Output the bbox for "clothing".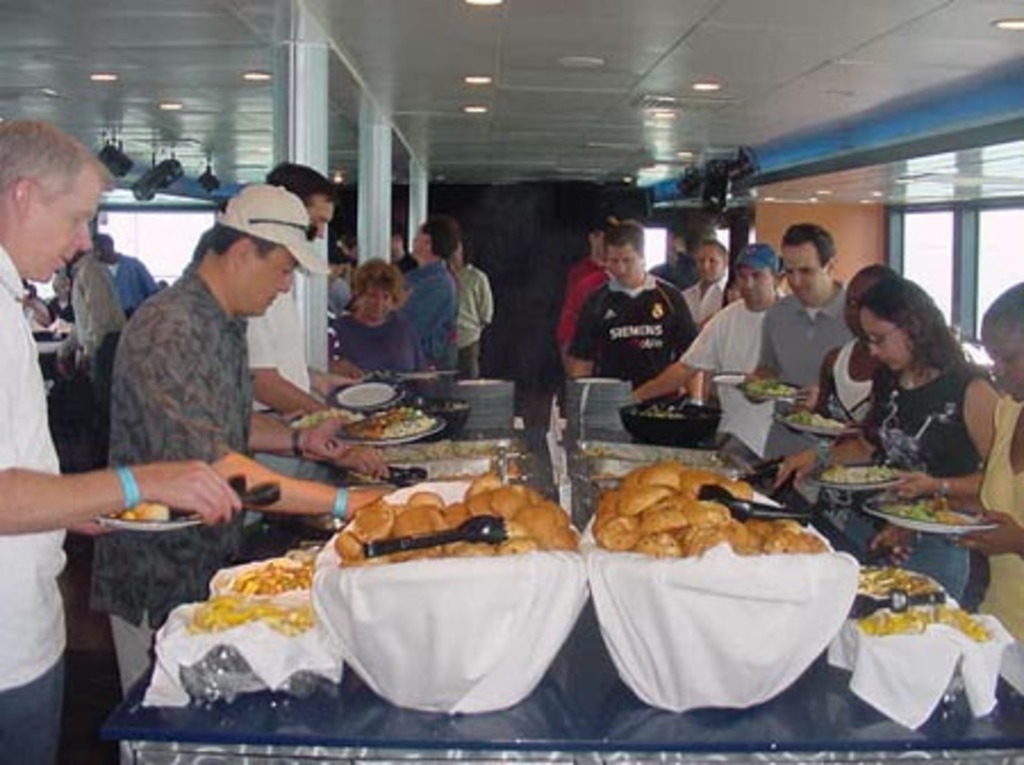
(680,280,717,330).
